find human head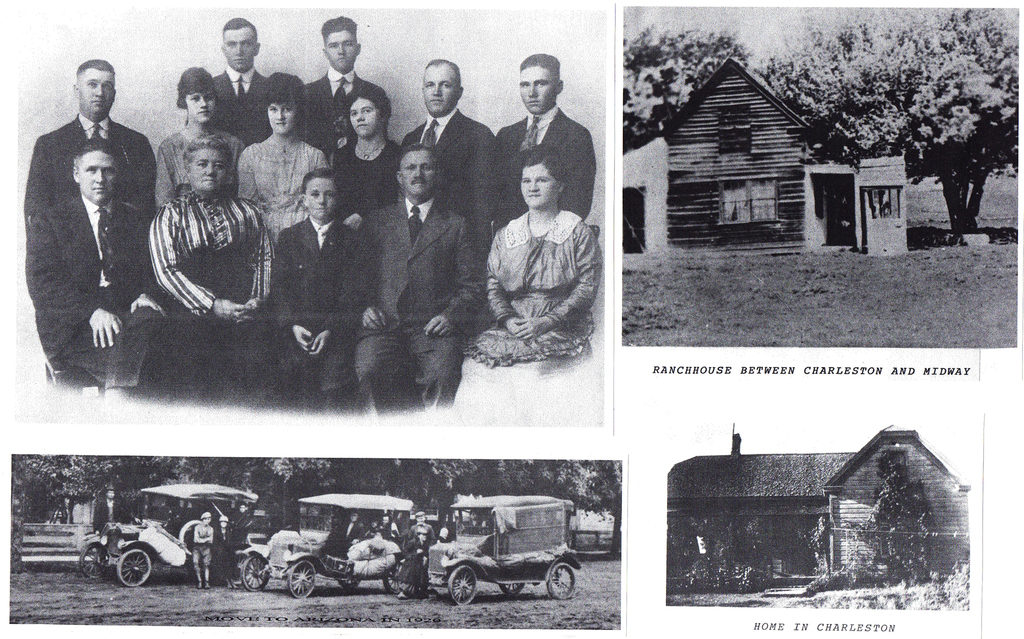
(394, 149, 442, 200)
